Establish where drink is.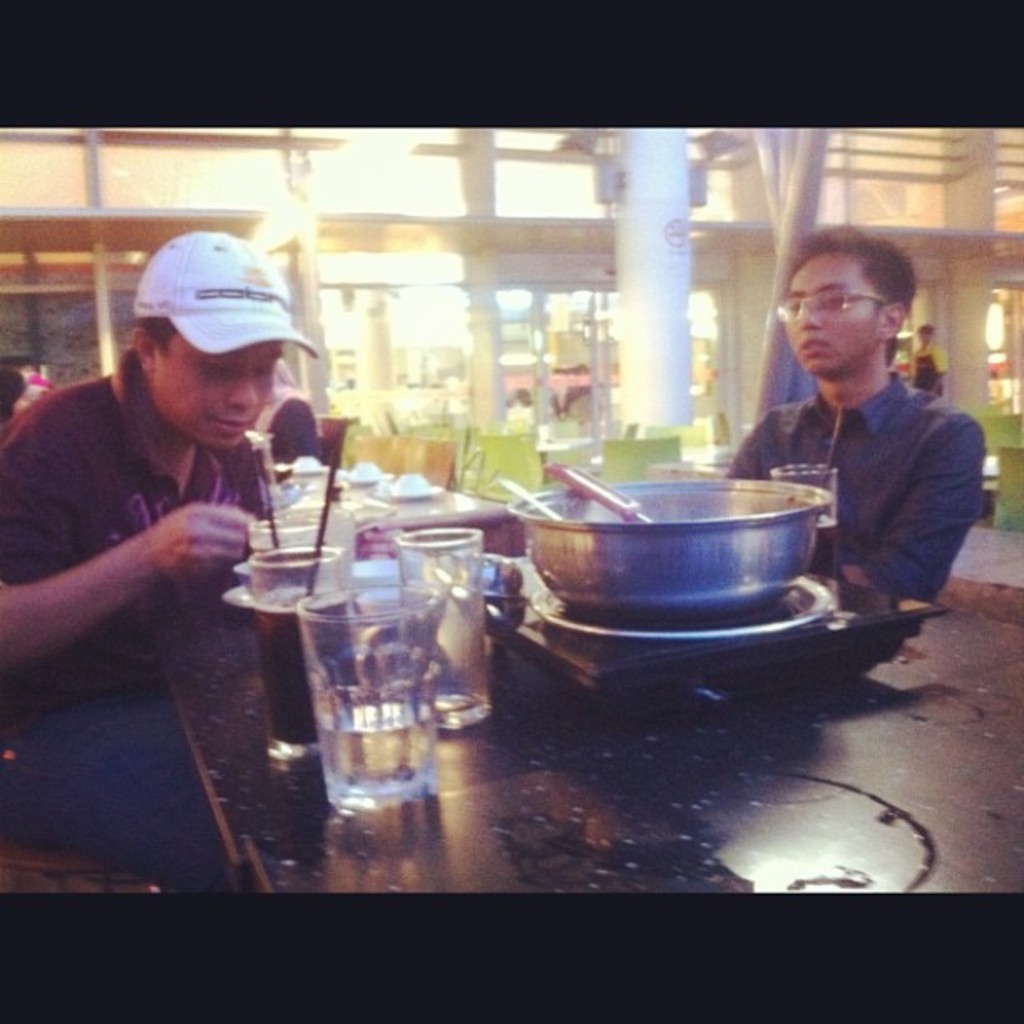
Established at x1=398 y1=584 x2=504 y2=718.
